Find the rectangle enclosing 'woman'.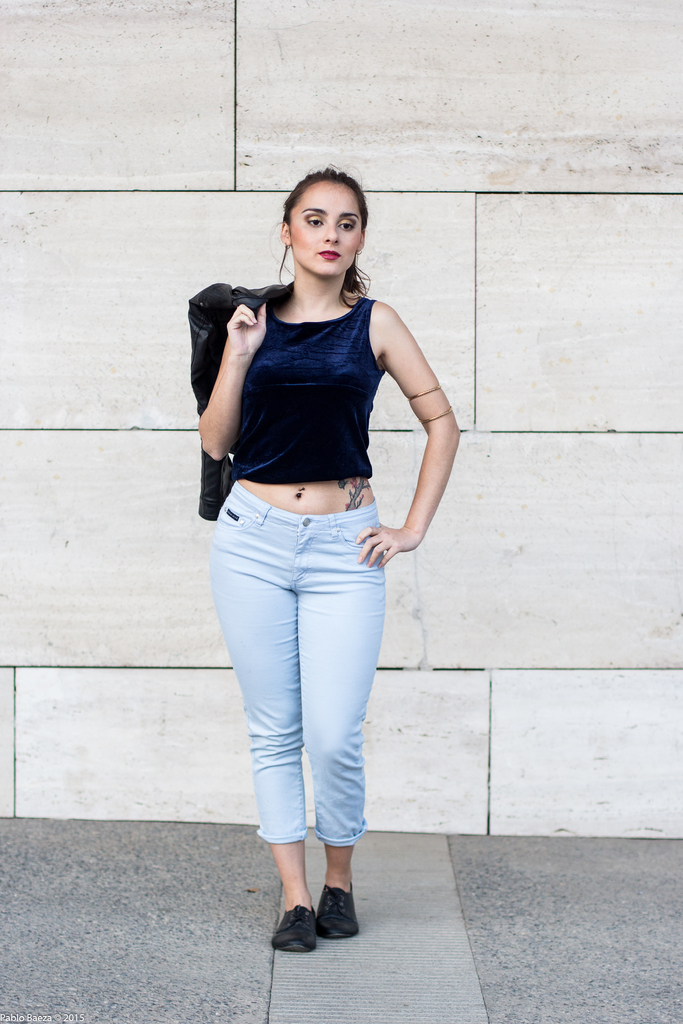
[left=172, top=143, right=452, bottom=936].
